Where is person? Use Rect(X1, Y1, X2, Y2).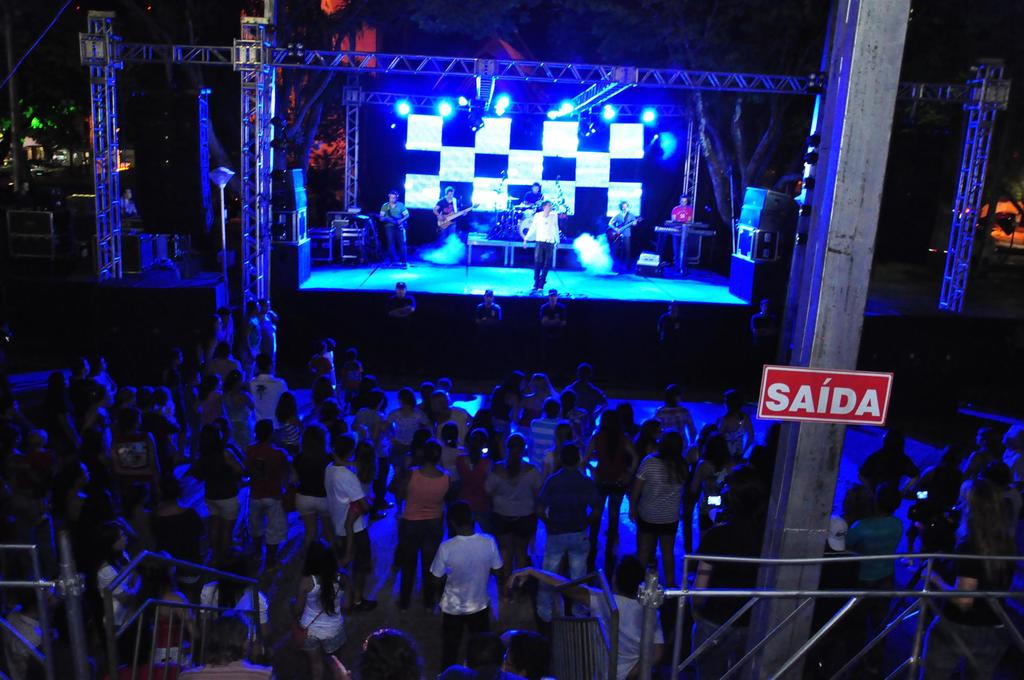
Rect(607, 198, 644, 271).
